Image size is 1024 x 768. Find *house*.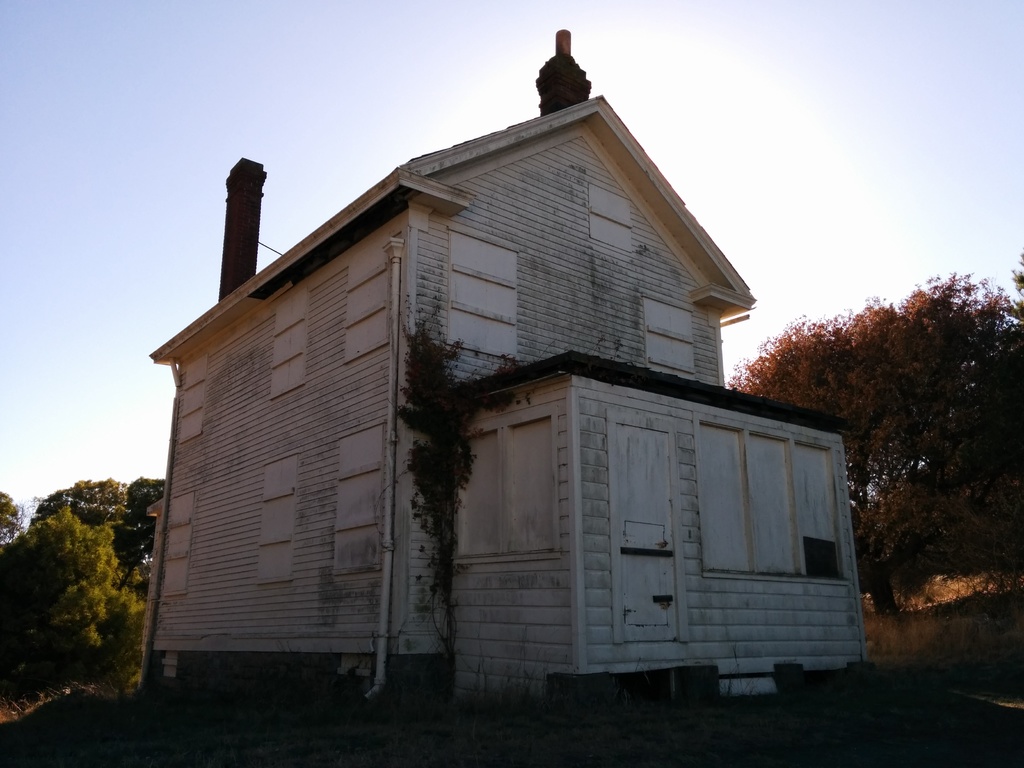
[x1=132, y1=32, x2=874, y2=735].
